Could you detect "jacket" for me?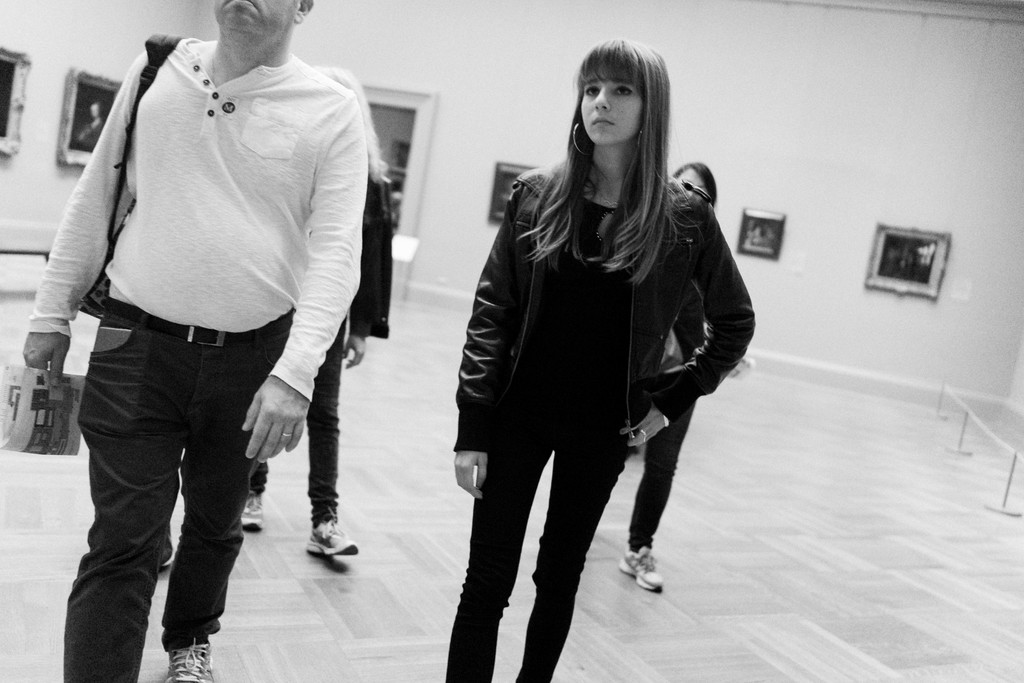
Detection result: {"x1": 477, "y1": 140, "x2": 762, "y2": 477}.
